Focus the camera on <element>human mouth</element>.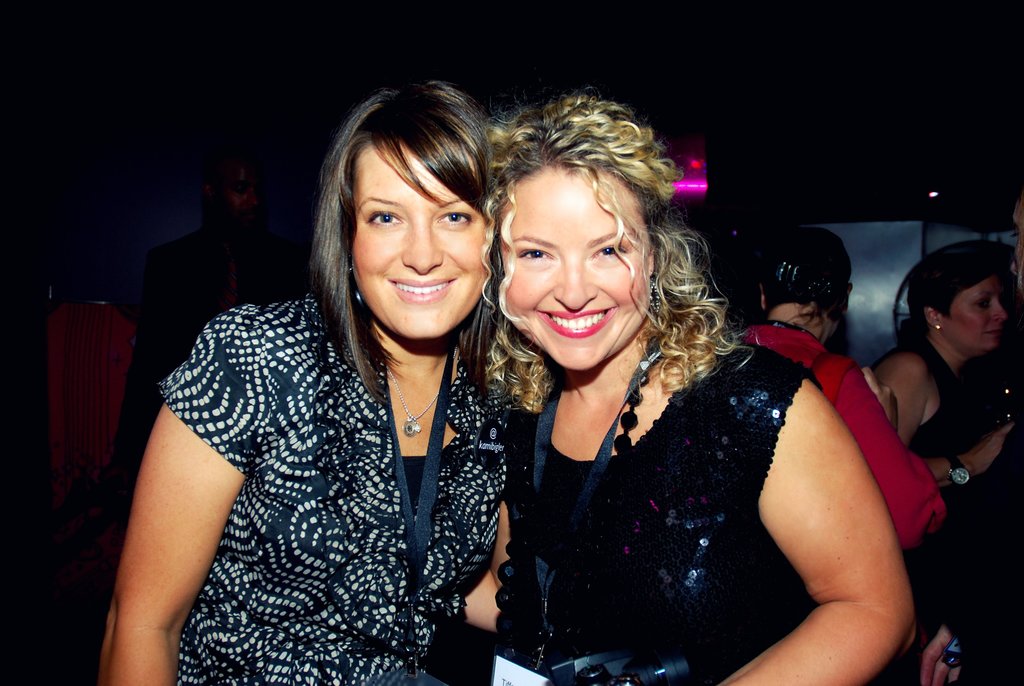
Focus region: locate(536, 309, 610, 338).
